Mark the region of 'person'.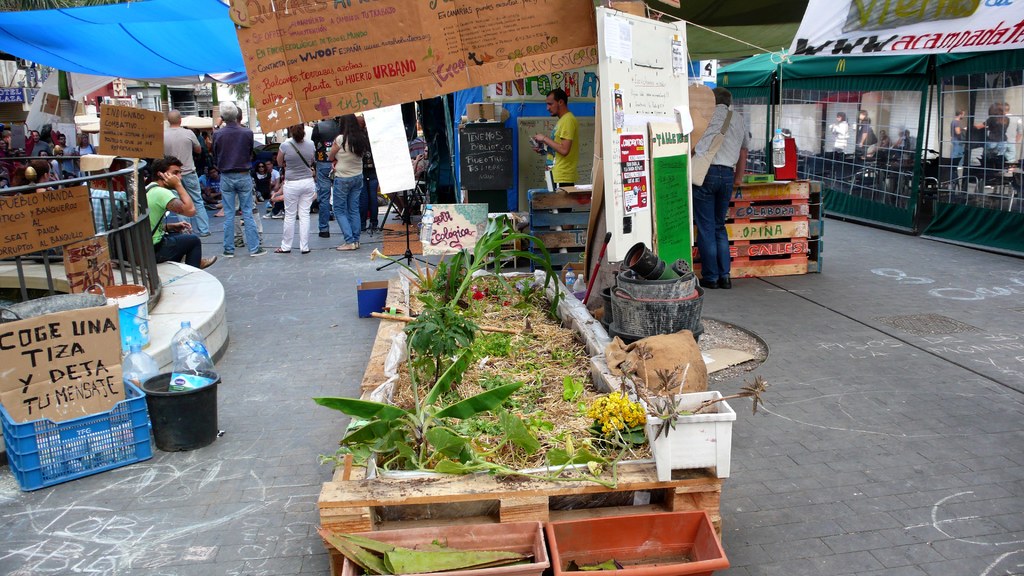
Region: detection(276, 122, 321, 257).
